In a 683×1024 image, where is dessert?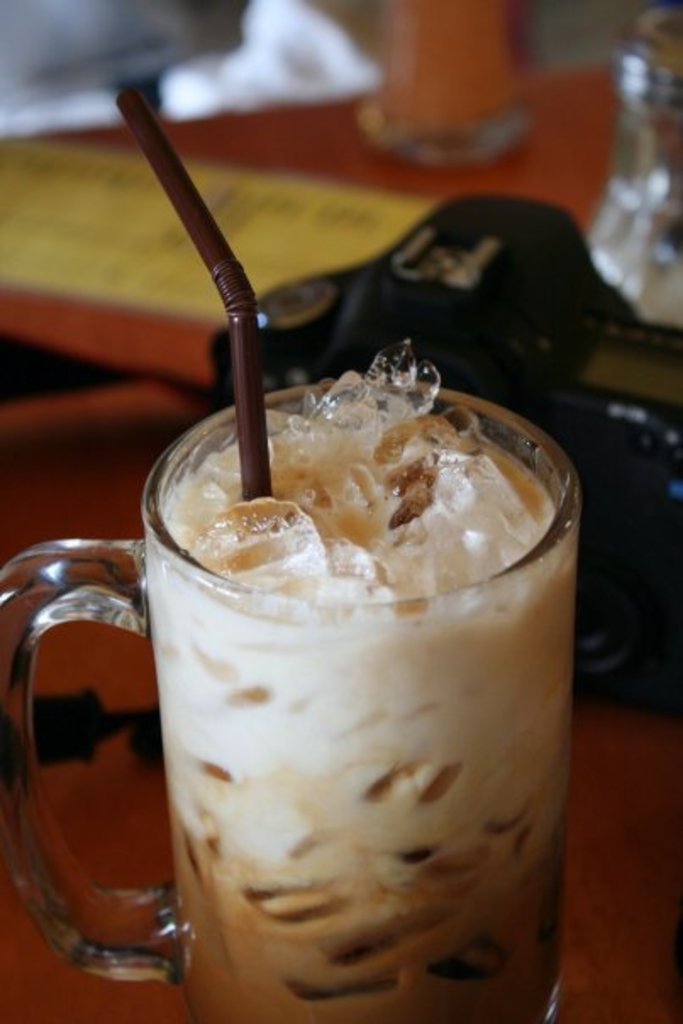
222/186/681/459.
